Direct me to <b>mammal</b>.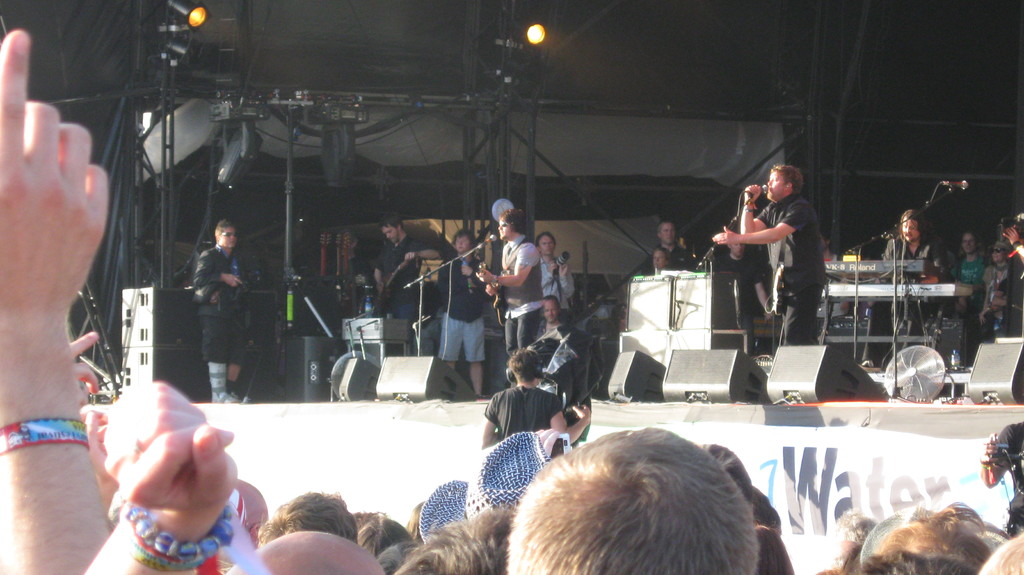
Direction: x1=980, y1=414, x2=1023, y2=535.
